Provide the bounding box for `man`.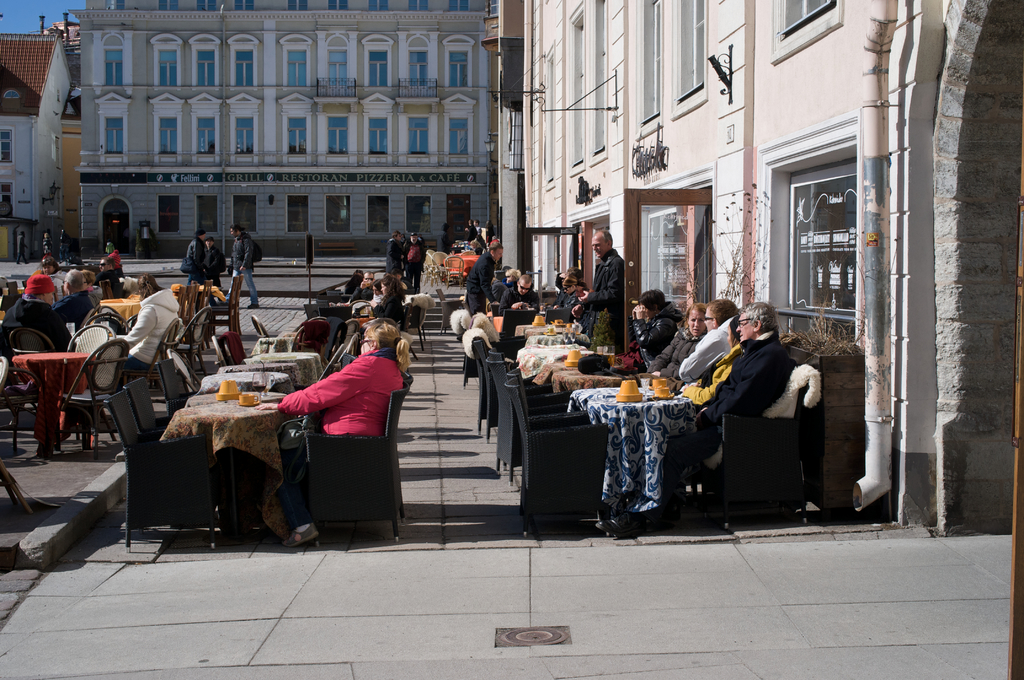
[left=385, top=230, right=403, bottom=276].
